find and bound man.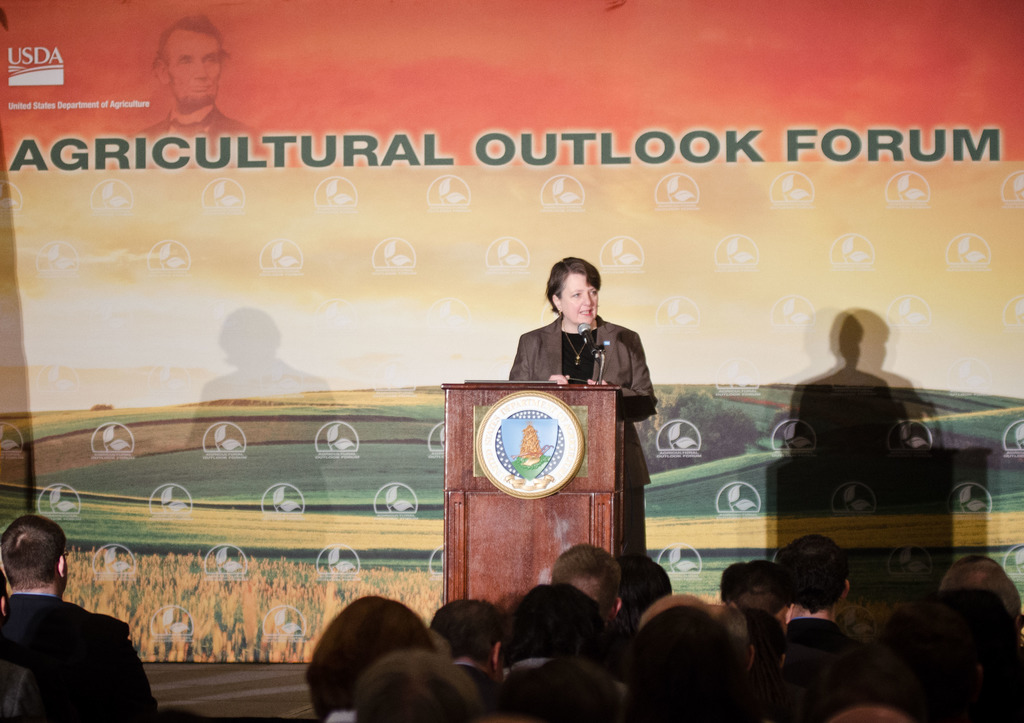
Bound: l=0, t=514, r=158, b=722.
